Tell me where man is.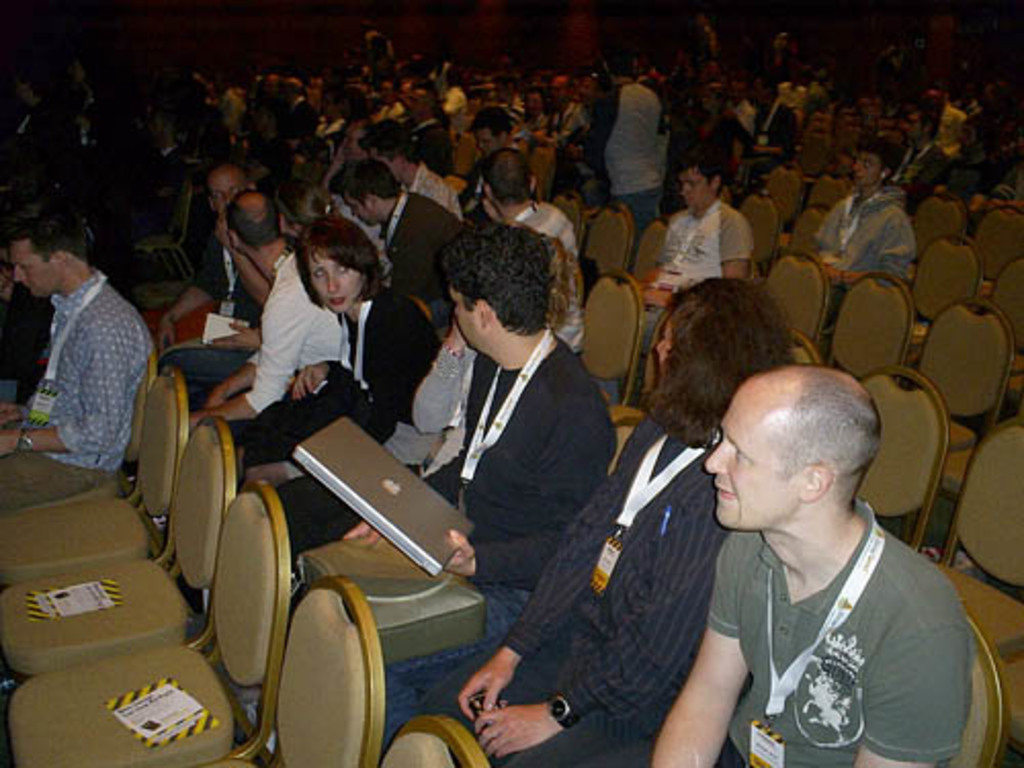
man is at locate(805, 135, 918, 358).
